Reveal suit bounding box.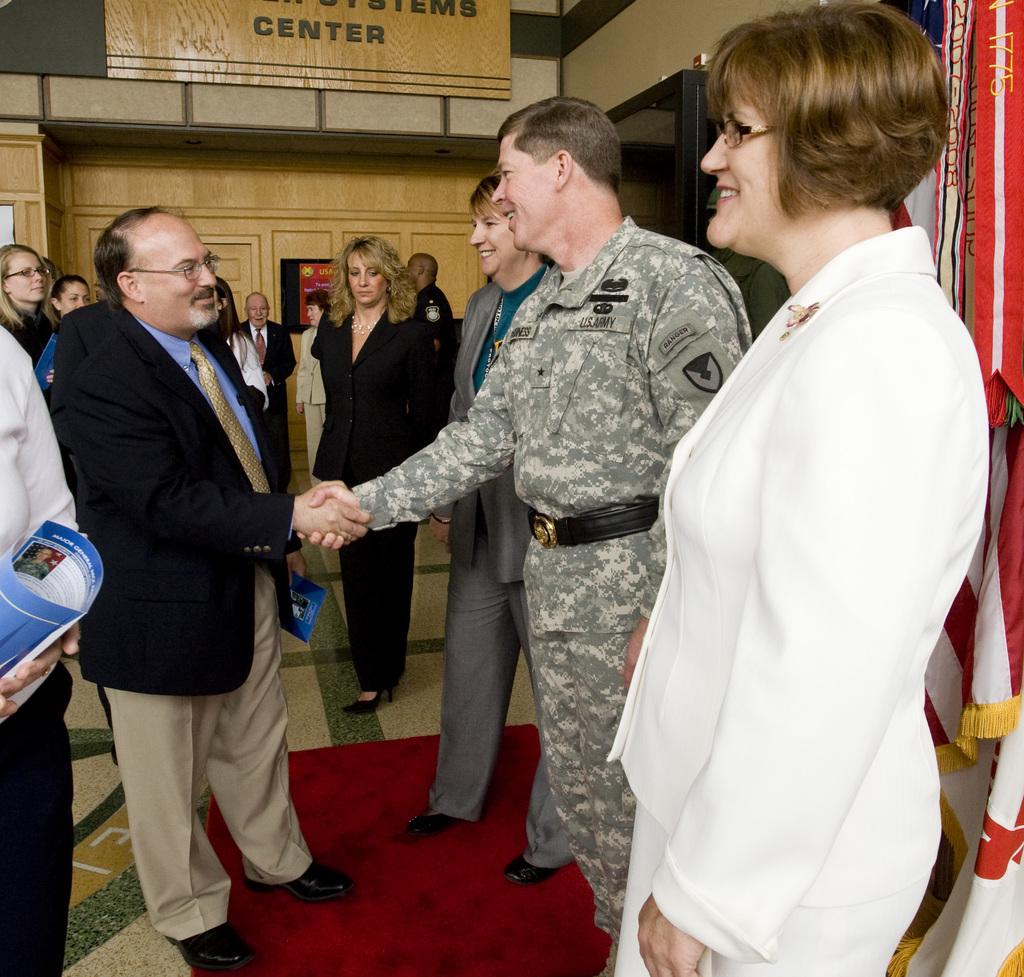
Revealed: <bbox>428, 264, 572, 862</bbox>.
